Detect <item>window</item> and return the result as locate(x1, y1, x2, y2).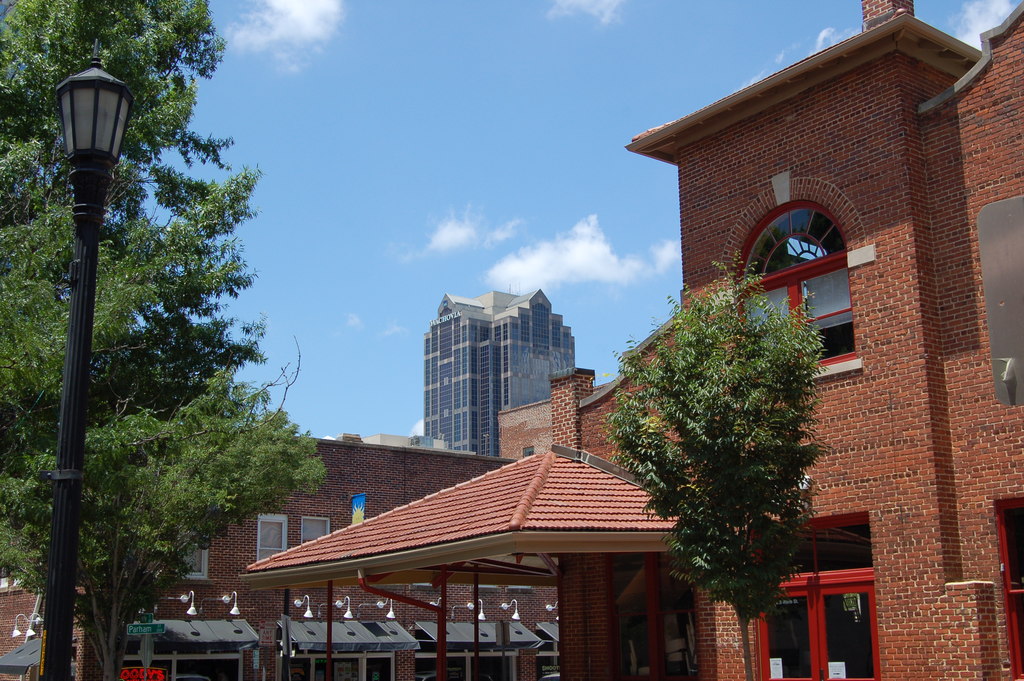
locate(763, 573, 876, 680).
